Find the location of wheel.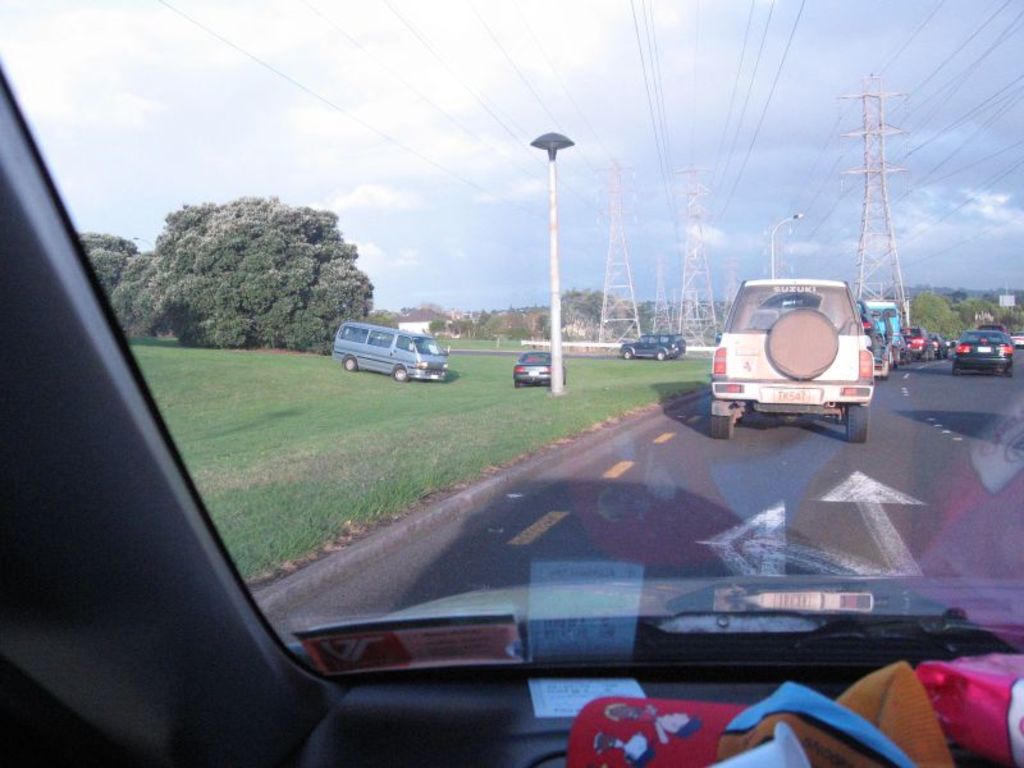
Location: <region>623, 352, 631, 360</region>.
